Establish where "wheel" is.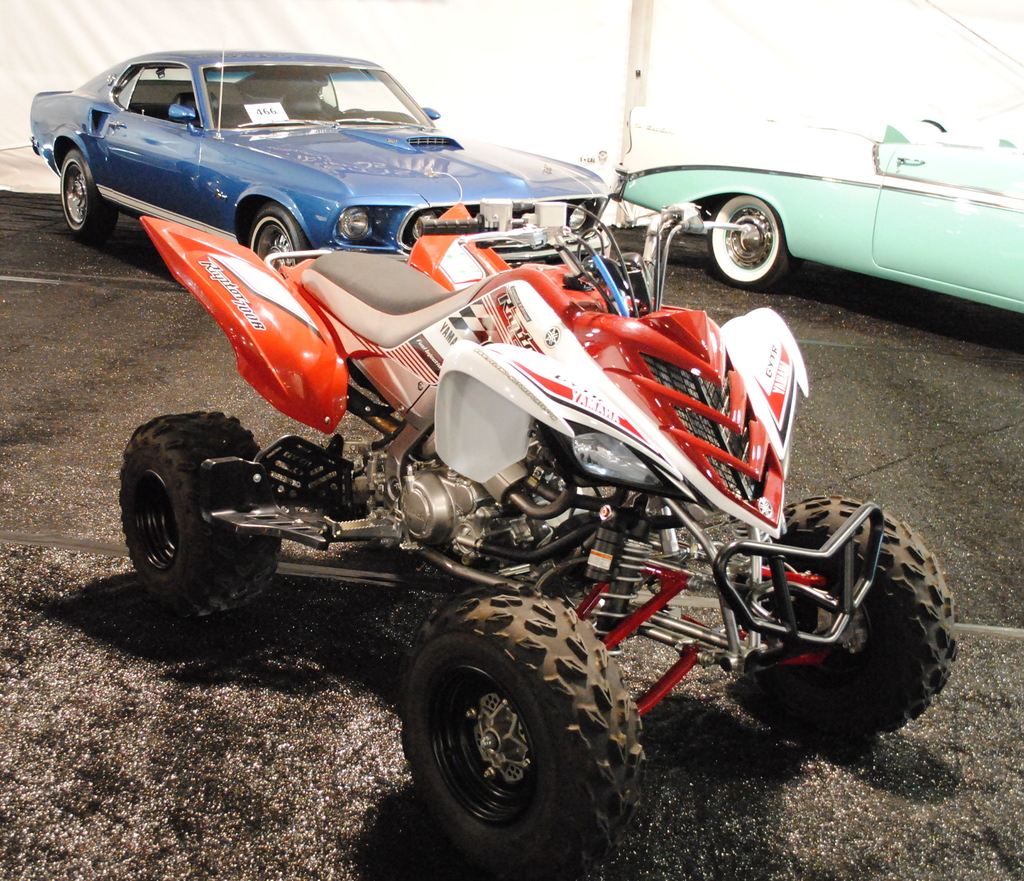
Established at pyautogui.locateOnScreen(231, 216, 310, 283).
